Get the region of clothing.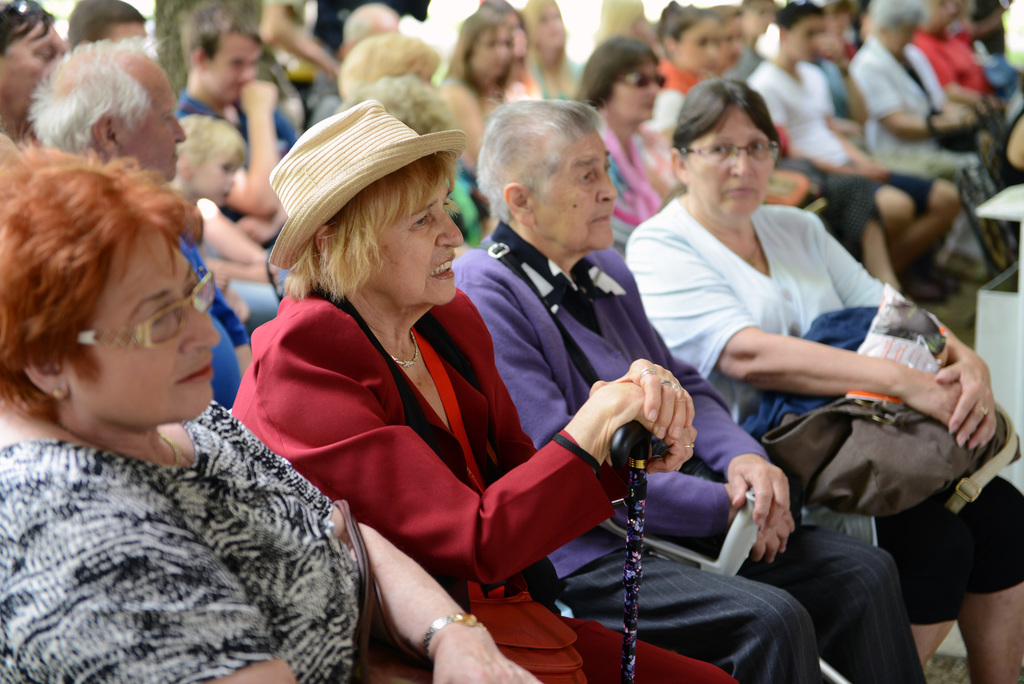
locate(296, 2, 418, 110).
